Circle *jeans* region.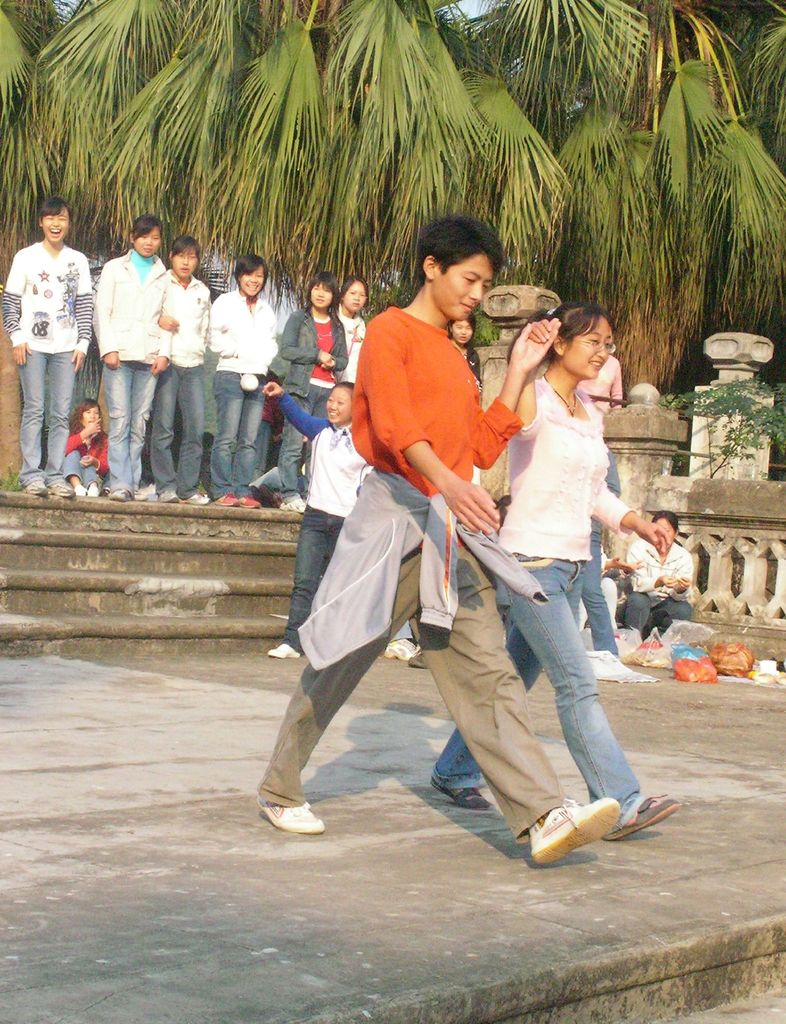
Region: <region>295, 509, 330, 645</region>.
